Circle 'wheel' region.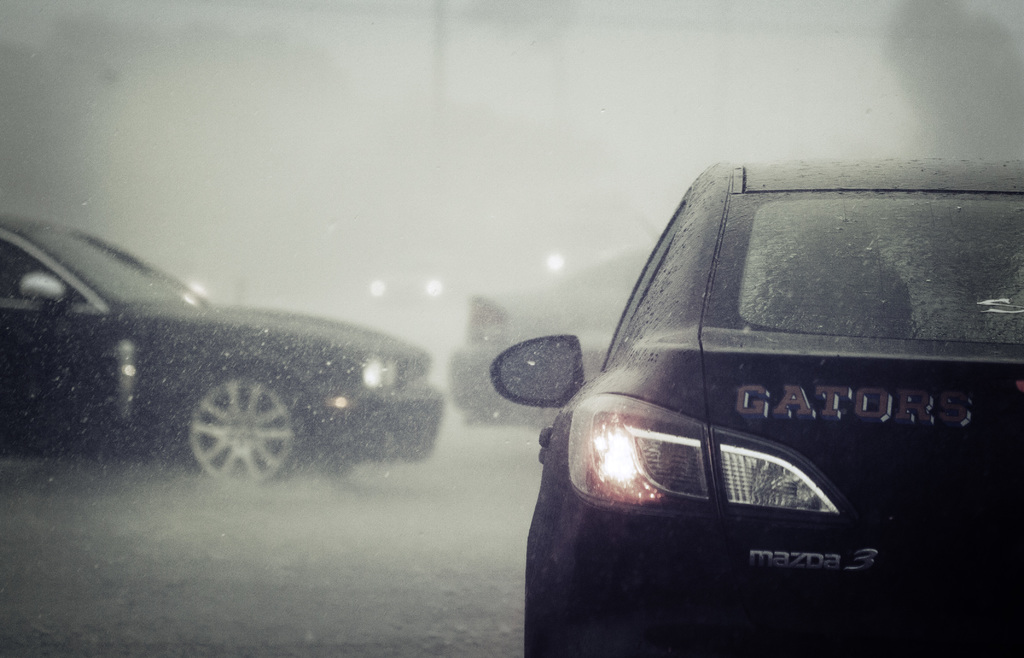
Region: <bbox>165, 374, 298, 496</bbox>.
